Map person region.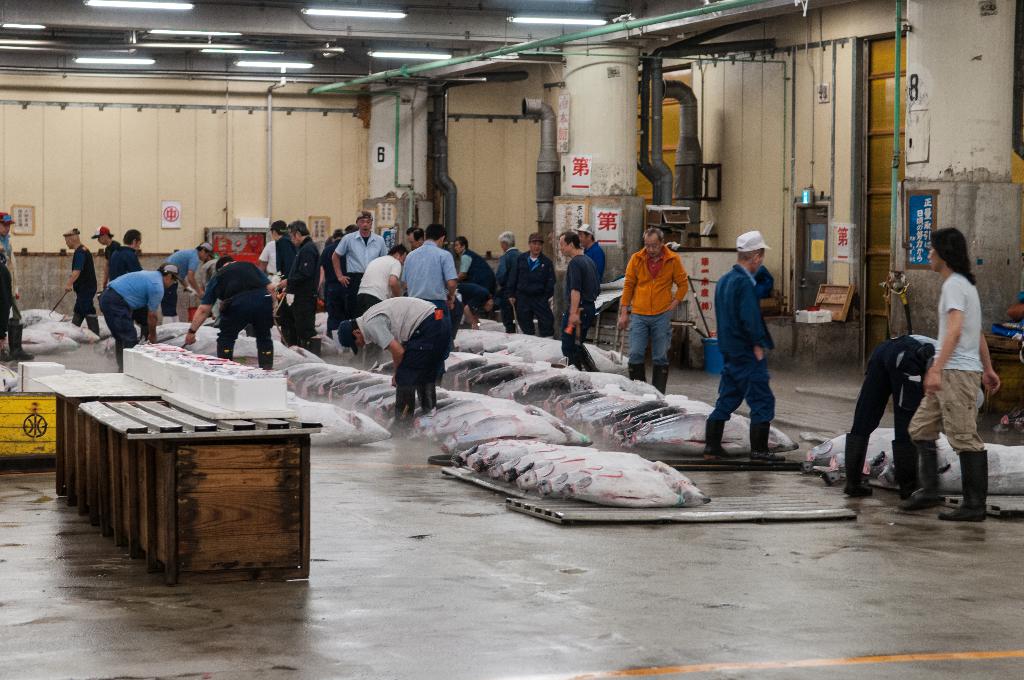
Mapped to [562, 228, 596, 372].
